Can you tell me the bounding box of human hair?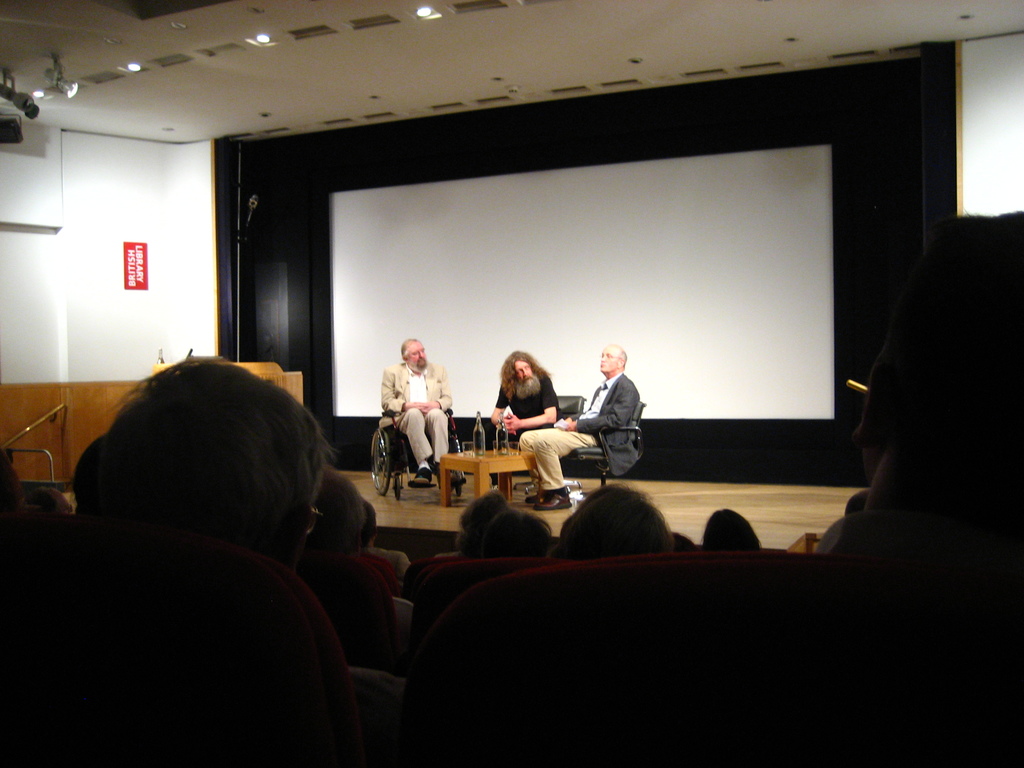
668,531,697,546.
